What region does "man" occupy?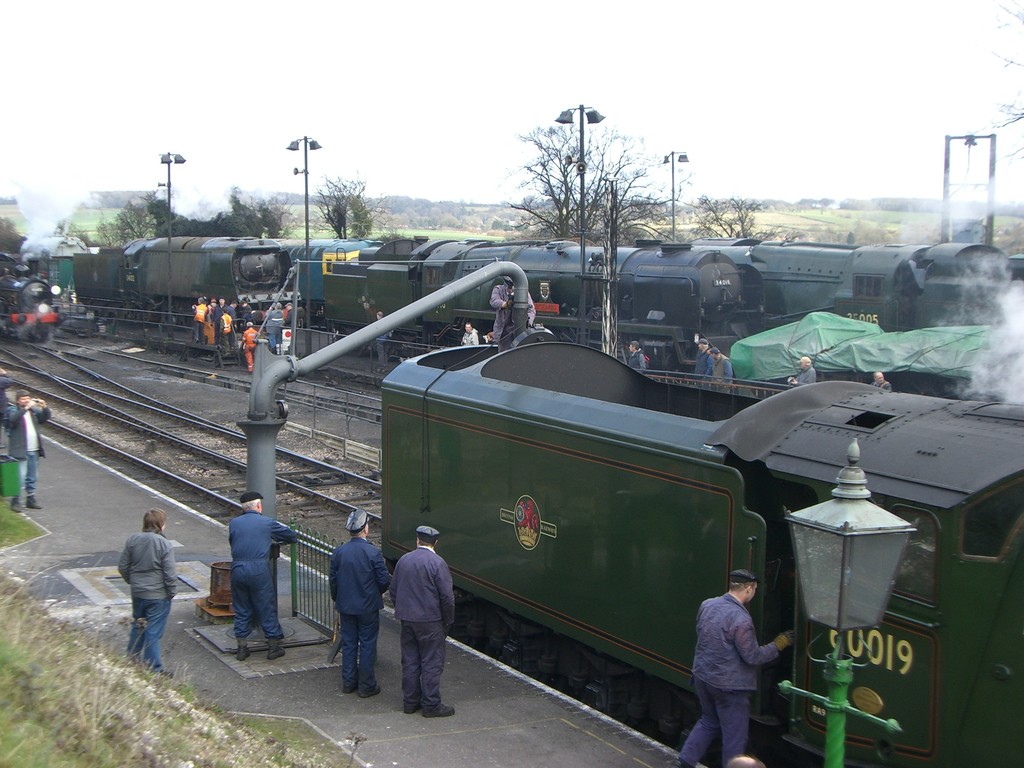
2, 387, 47, 508.
